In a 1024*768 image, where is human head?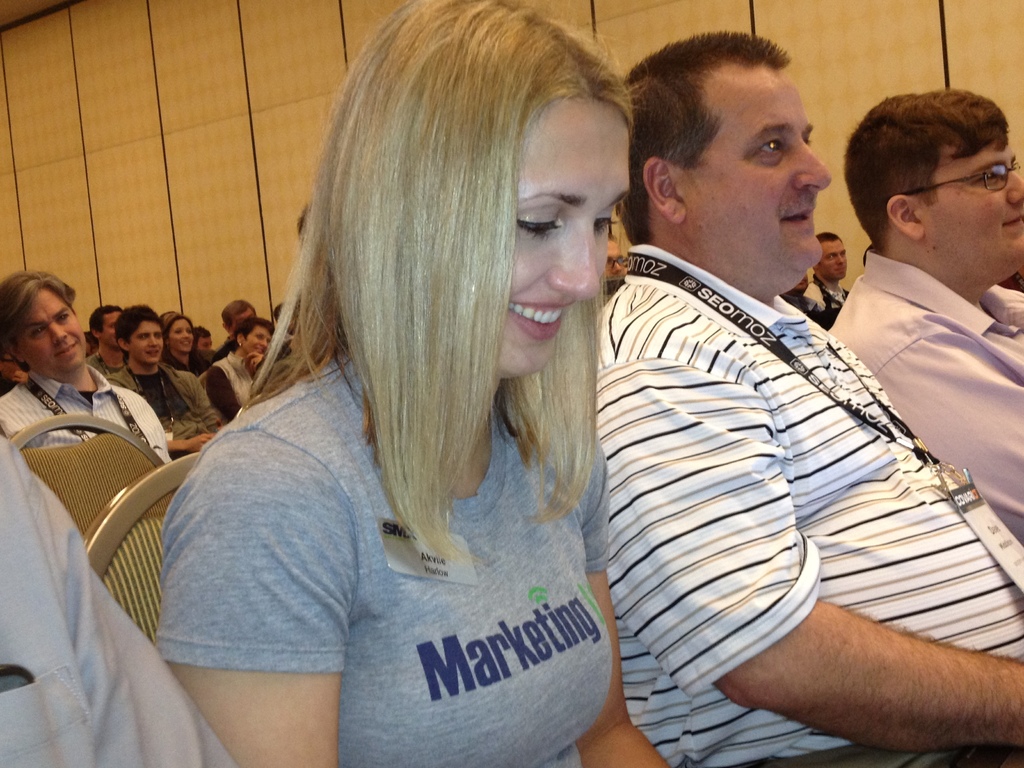
detection(196, 327, 212, 353).
